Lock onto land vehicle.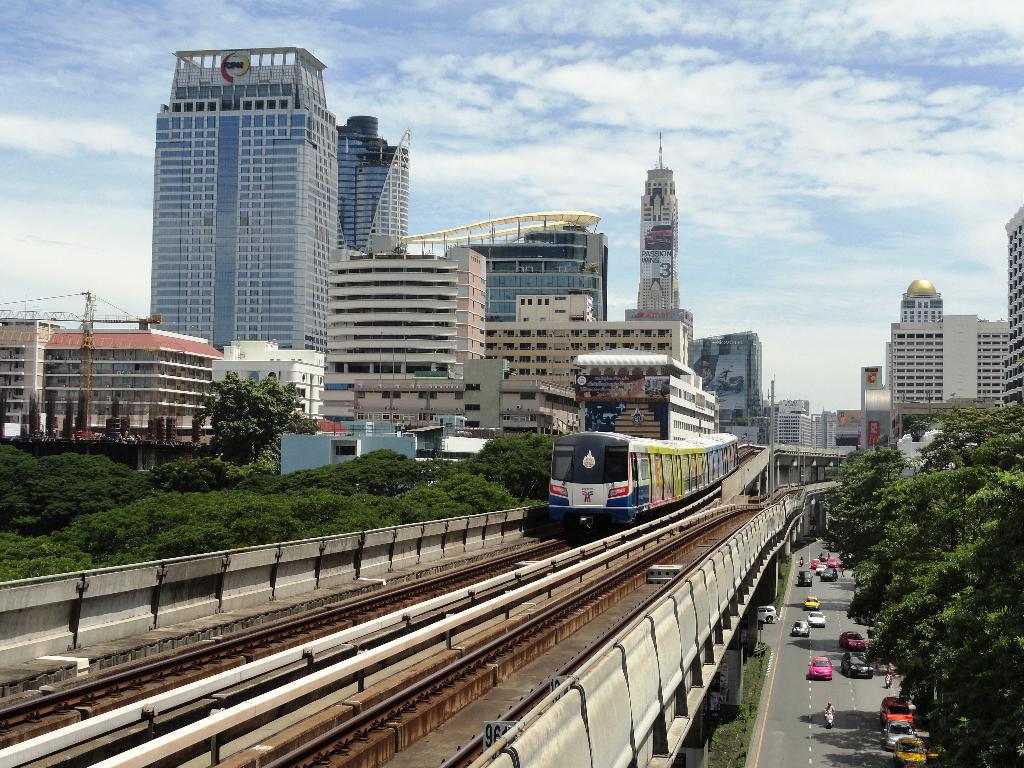
Locked: Rect(803, 594, 820, 608).
